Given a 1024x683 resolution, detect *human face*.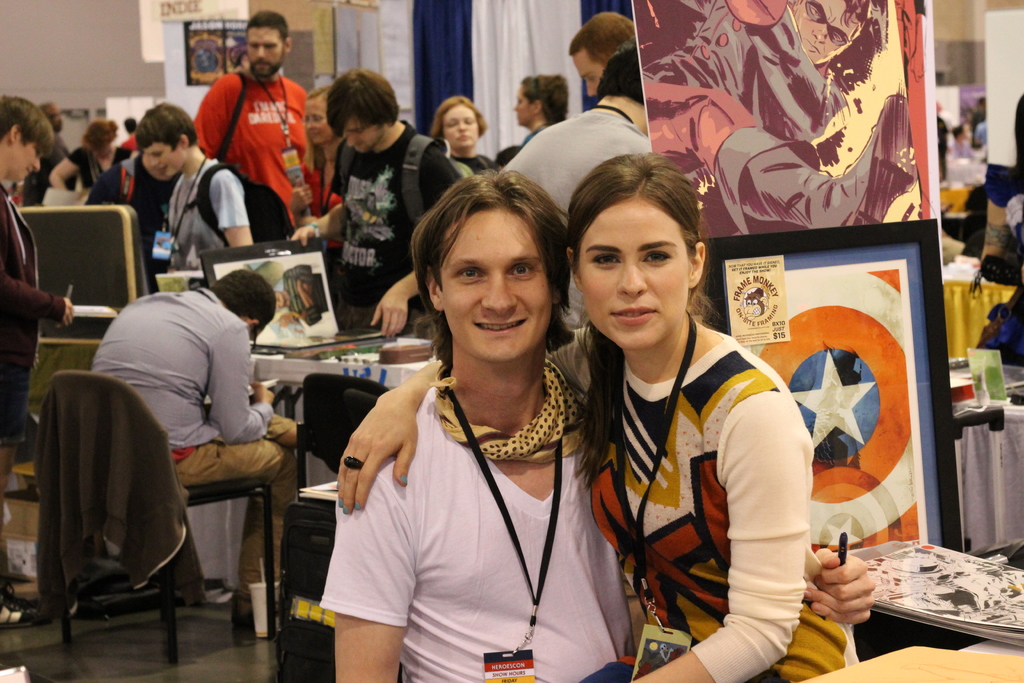
[578,192,691,350].
